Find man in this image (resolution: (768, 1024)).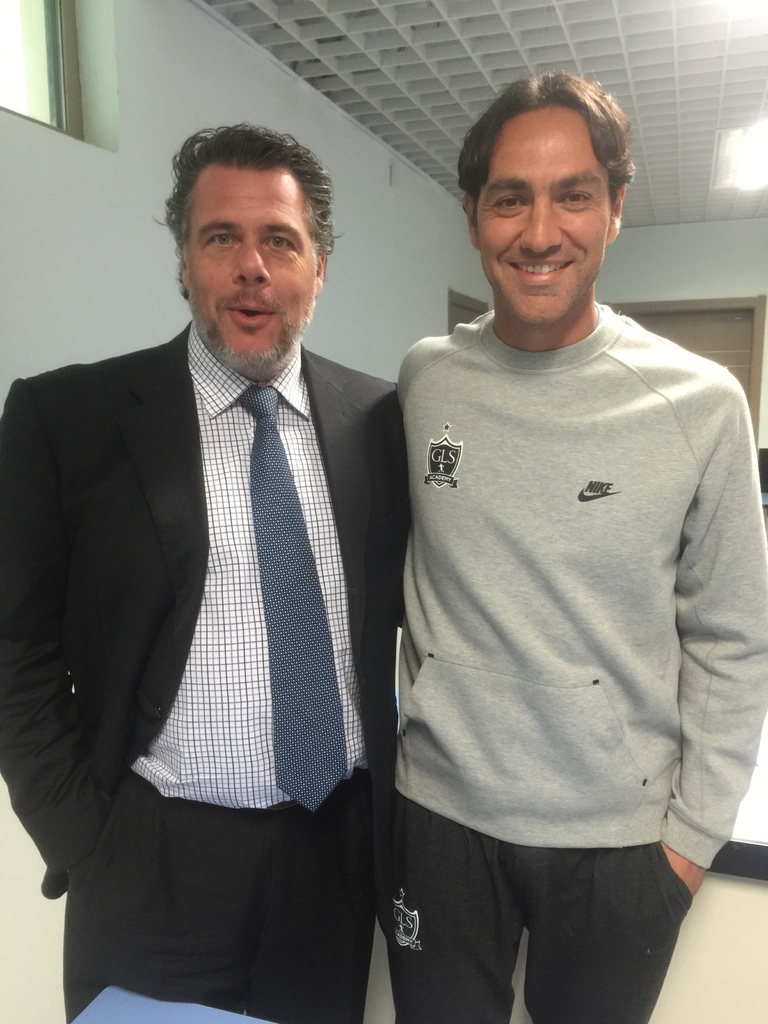
bbox=[394, 63, 767, 1022].
